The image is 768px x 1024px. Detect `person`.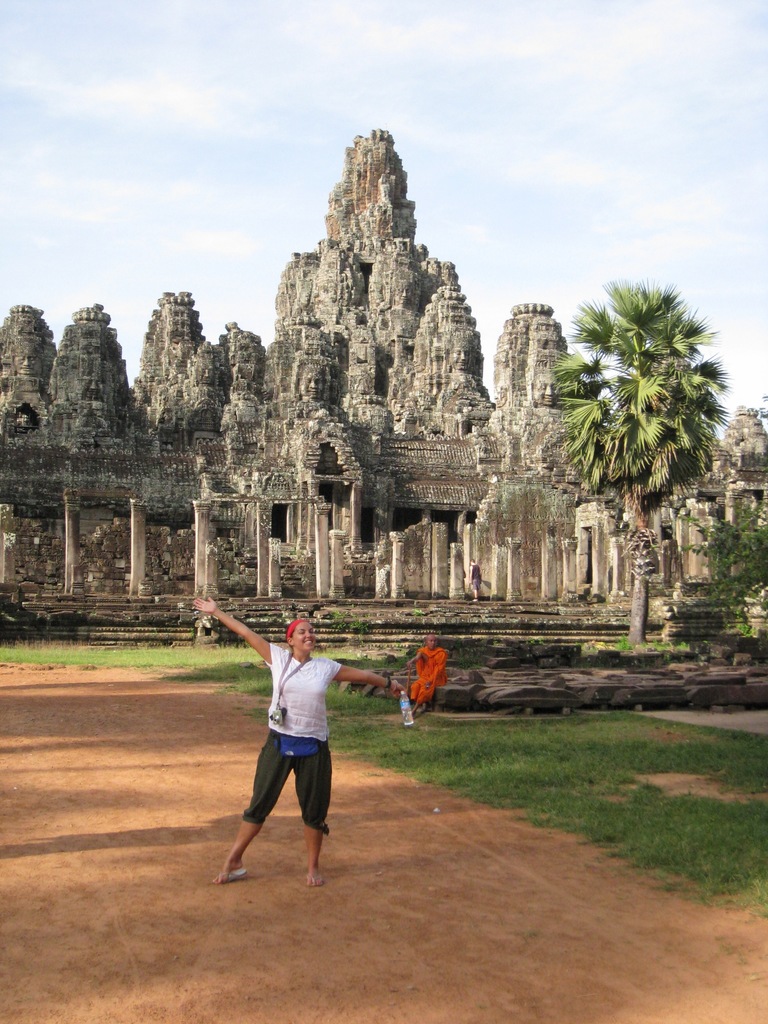
Detection: detection(467, 557, 481, 602).
